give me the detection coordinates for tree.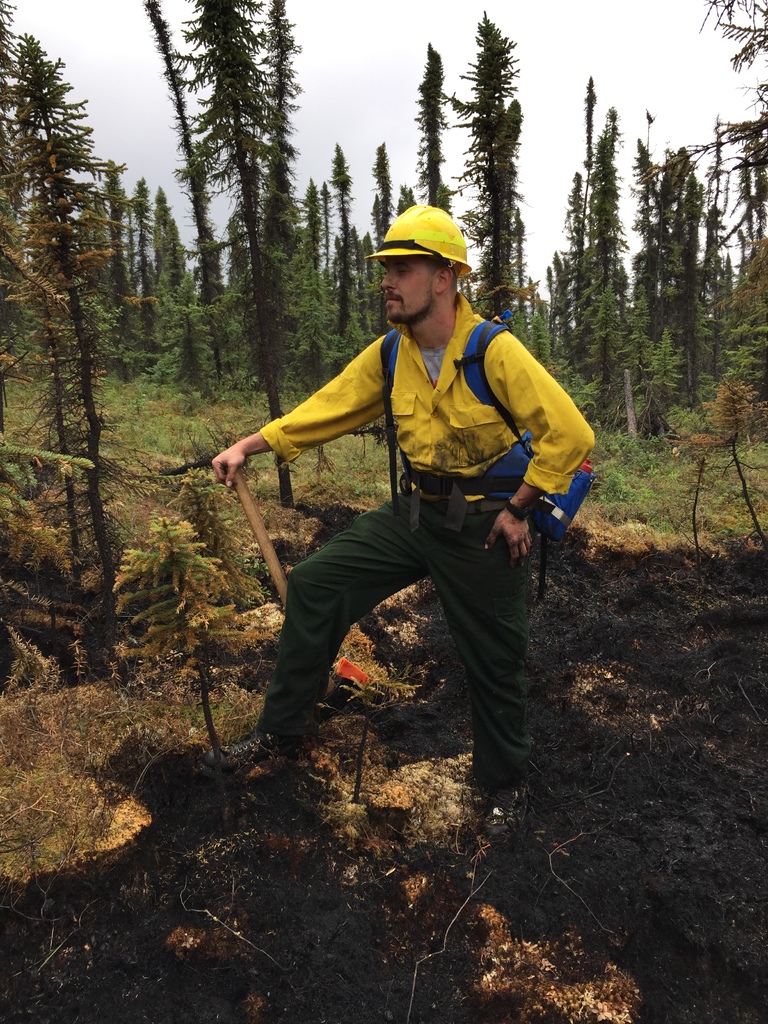
detection(671, 142, 711, 406).
